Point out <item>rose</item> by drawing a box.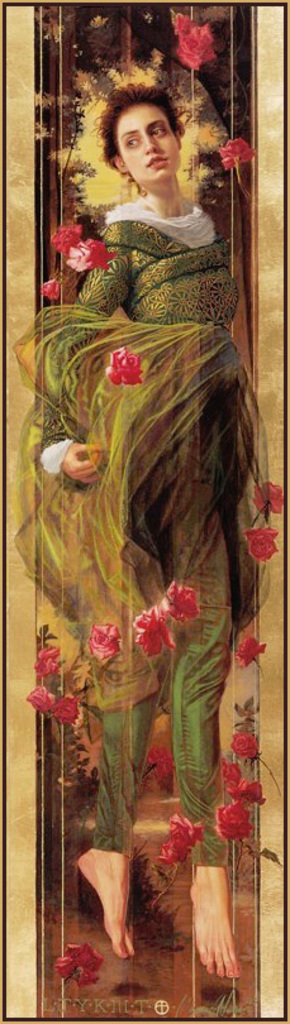
x1=53, y1=939, x2=105, y2=986.
